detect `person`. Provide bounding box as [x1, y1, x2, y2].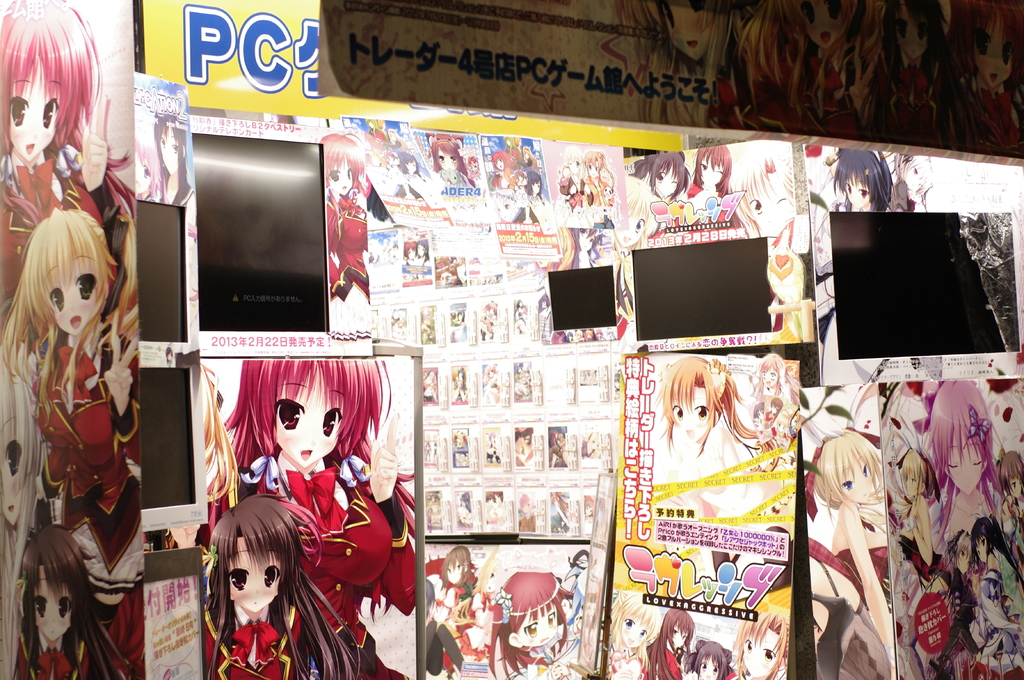
[973, 526, 1007, 679].
